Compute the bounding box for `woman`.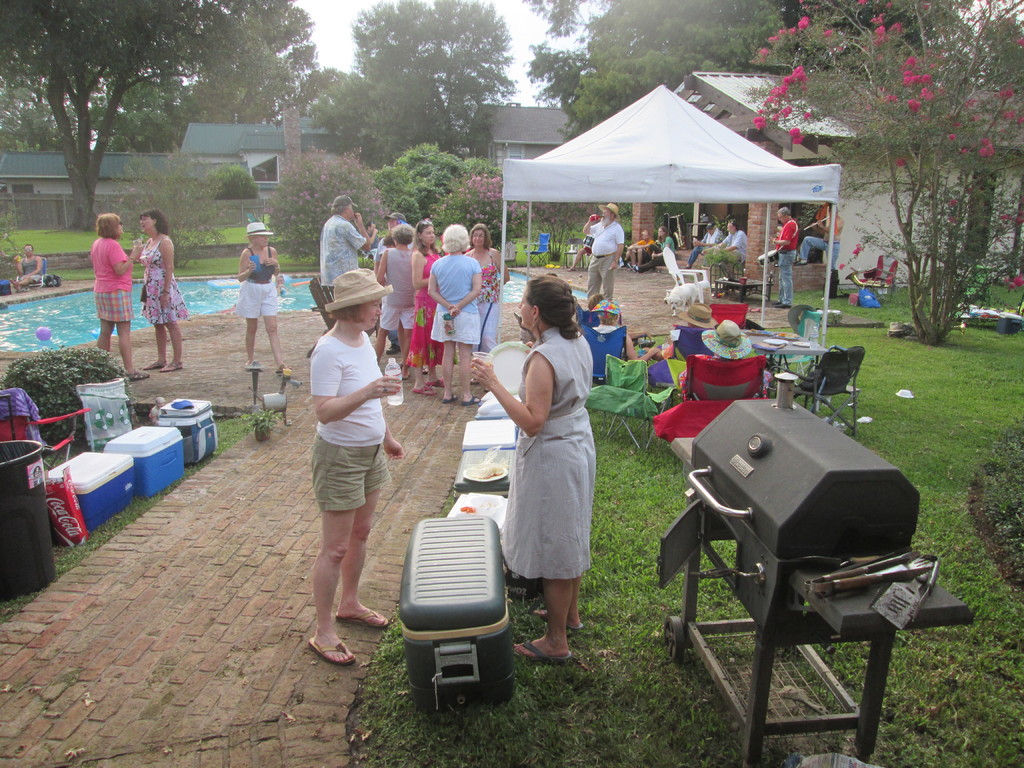
box(239, 221, 289, 379).
